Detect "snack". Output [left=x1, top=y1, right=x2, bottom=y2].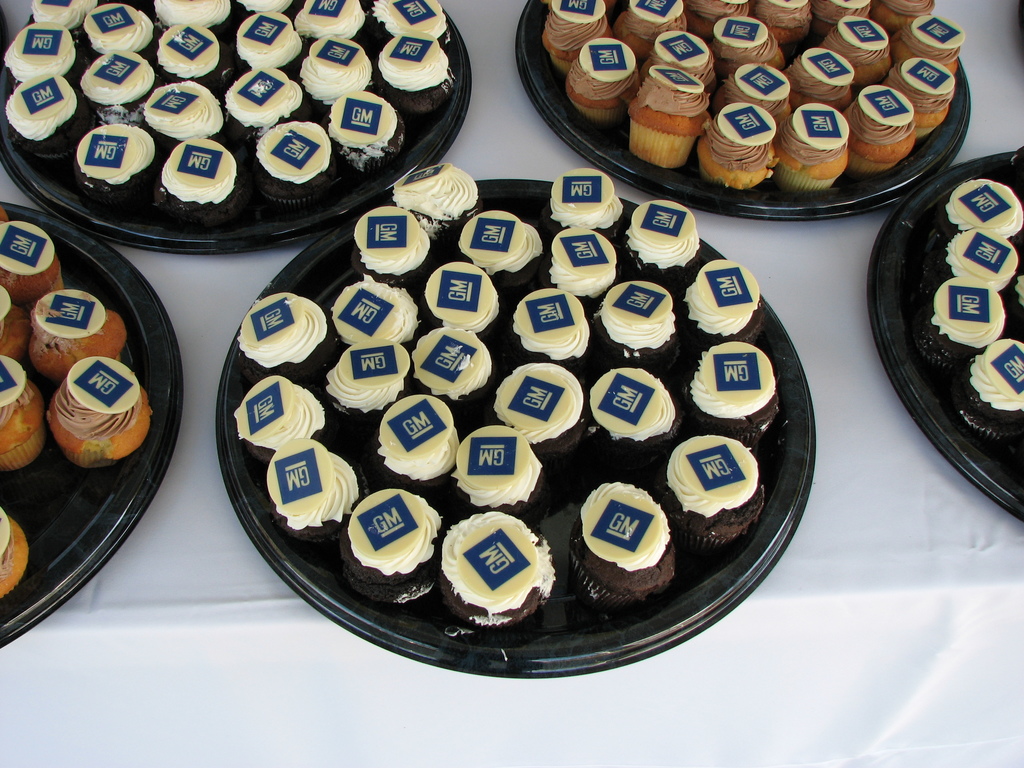
[left=545, top=225, right=616, bottom=296].
